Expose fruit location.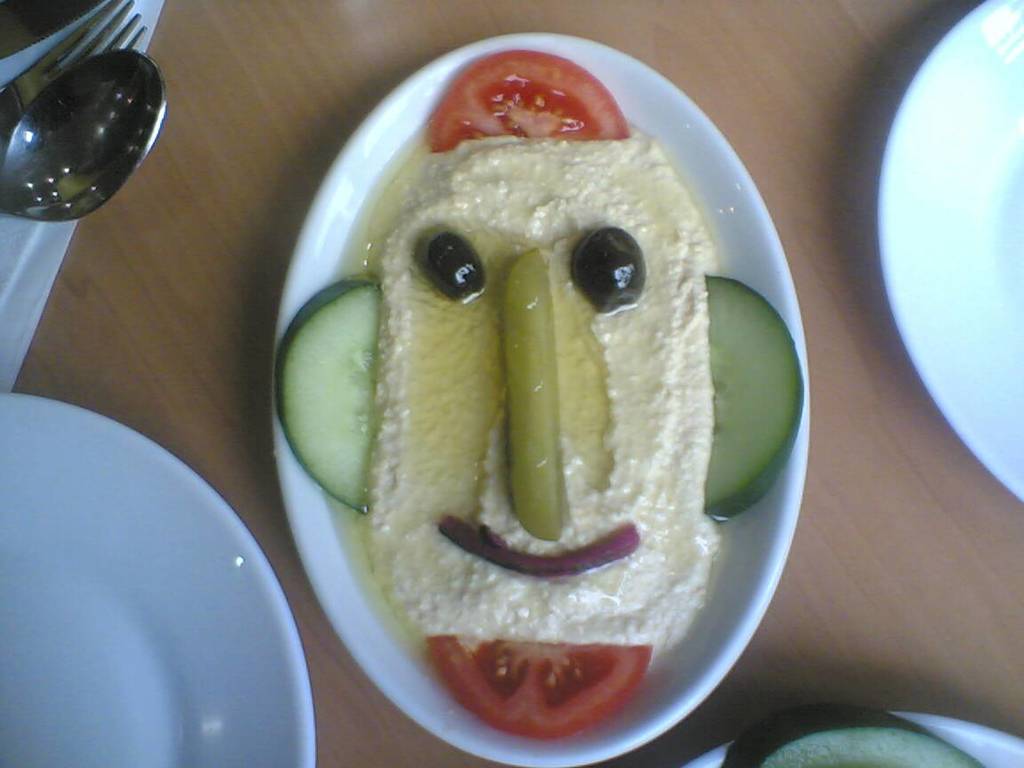
Exposed at pyautogui.locateOnScreen(573, 226, 647, 308).
